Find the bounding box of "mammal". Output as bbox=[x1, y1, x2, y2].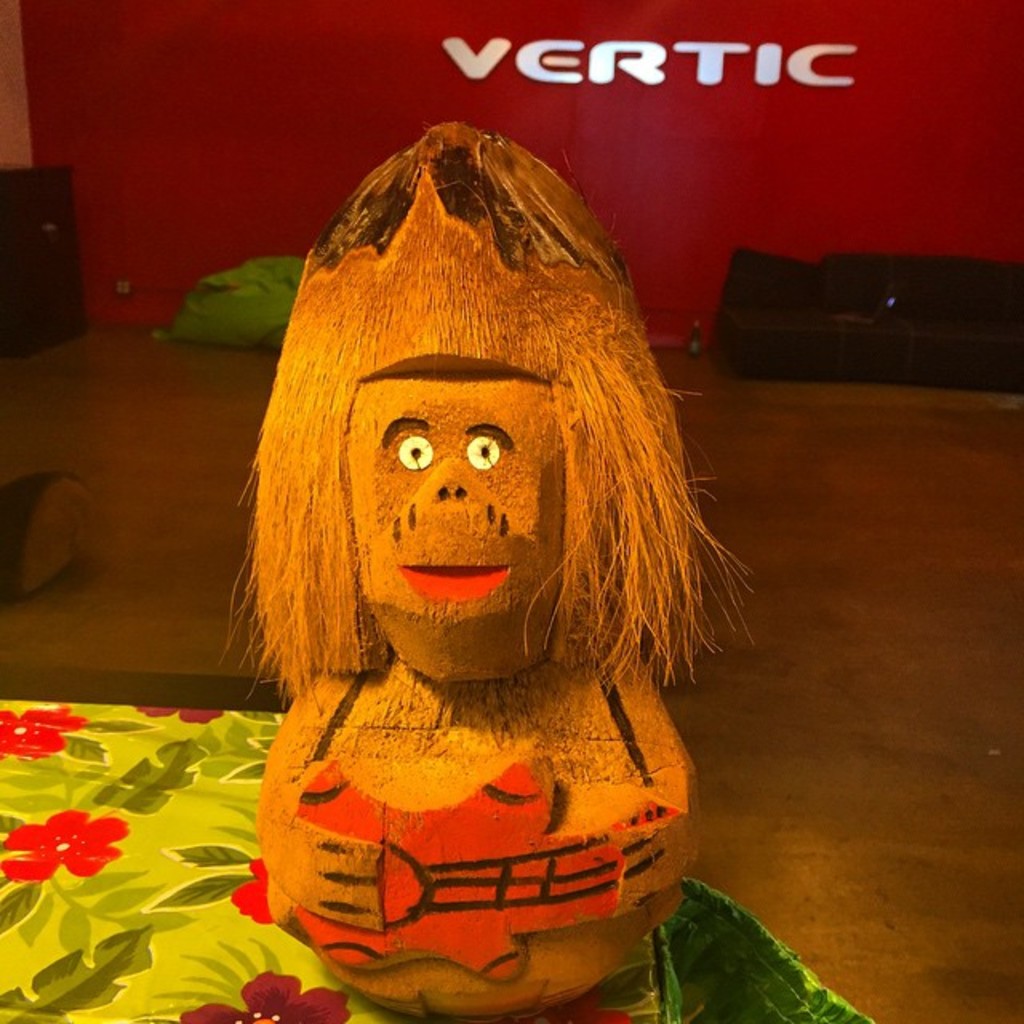
bbox=[200, 118, 746, 1008].
